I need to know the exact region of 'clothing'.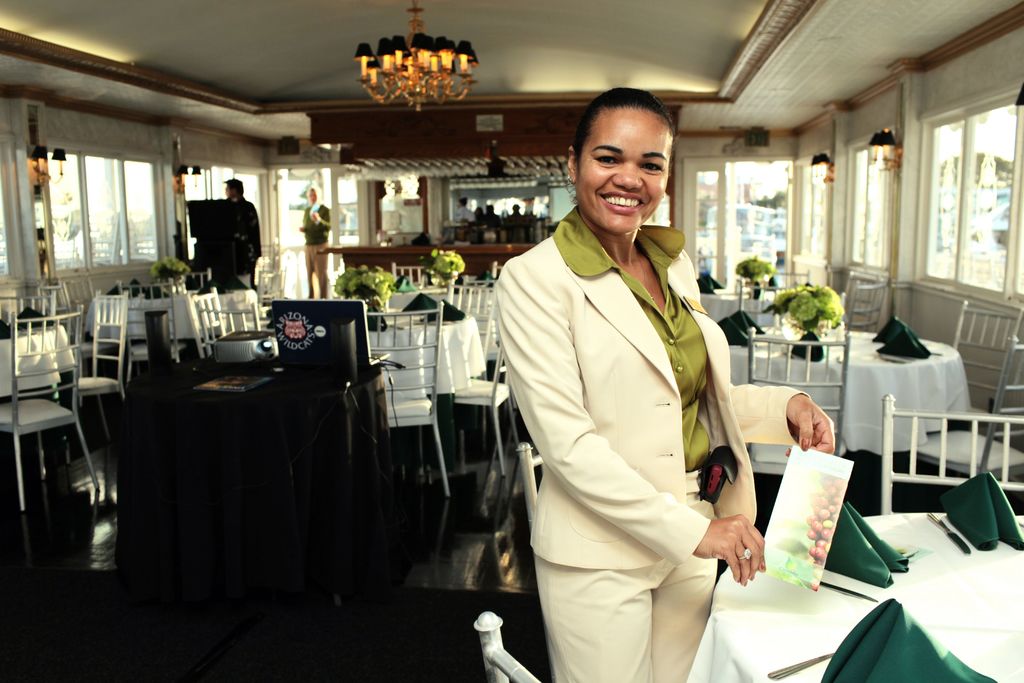
Region: 227 195 259 283.
